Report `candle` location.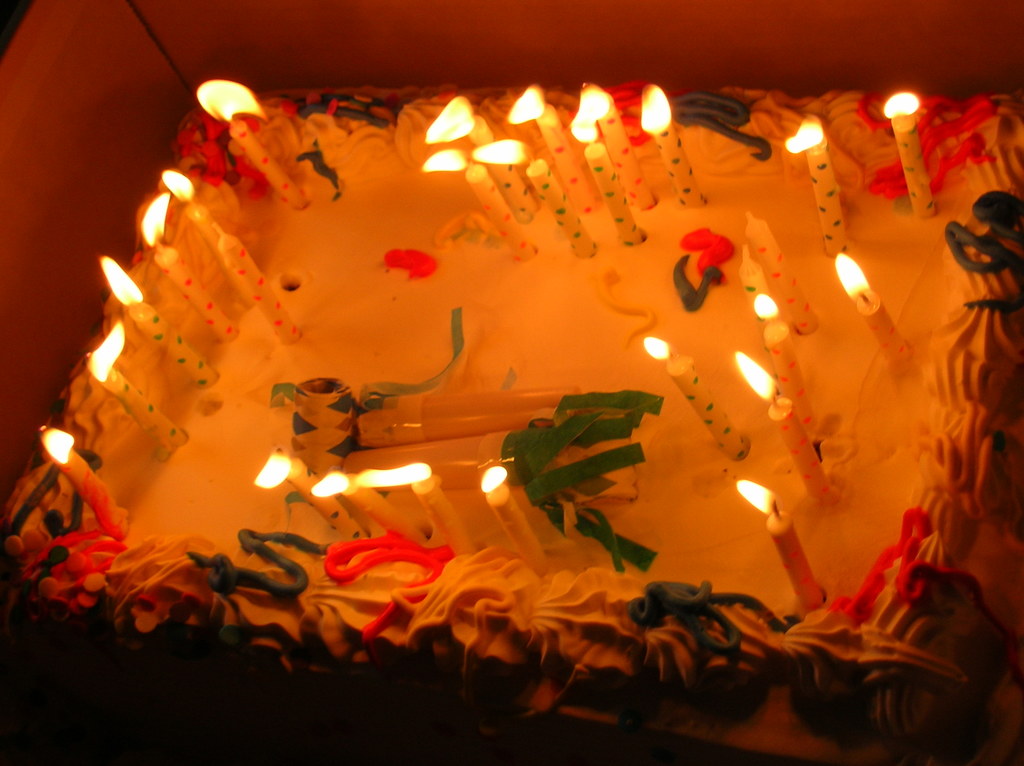
Report: l=737, t=355, r=841, b=506.
